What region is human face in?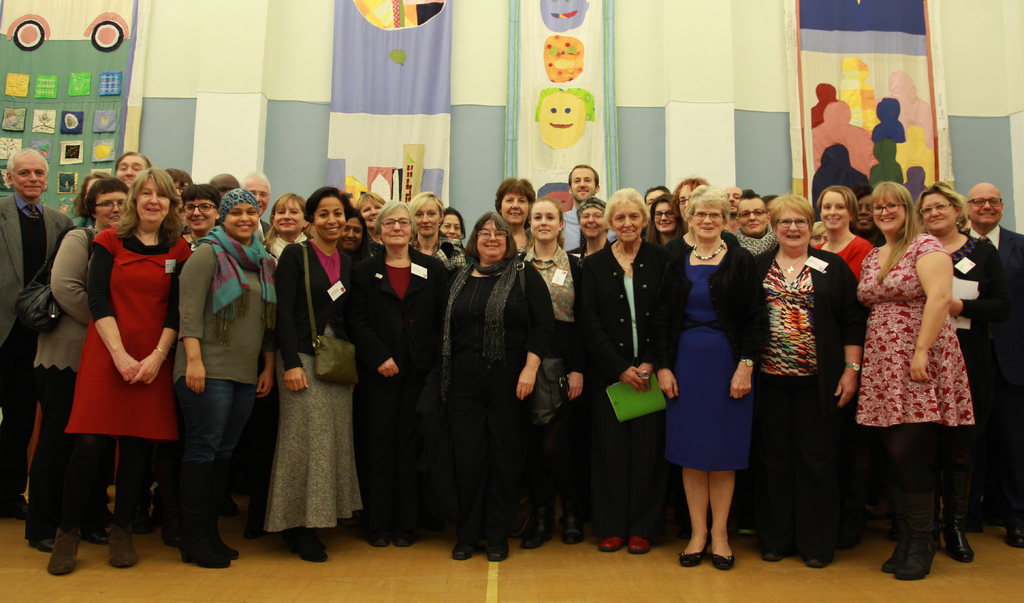
(left=578, top=207, right=602, bottom=237).
